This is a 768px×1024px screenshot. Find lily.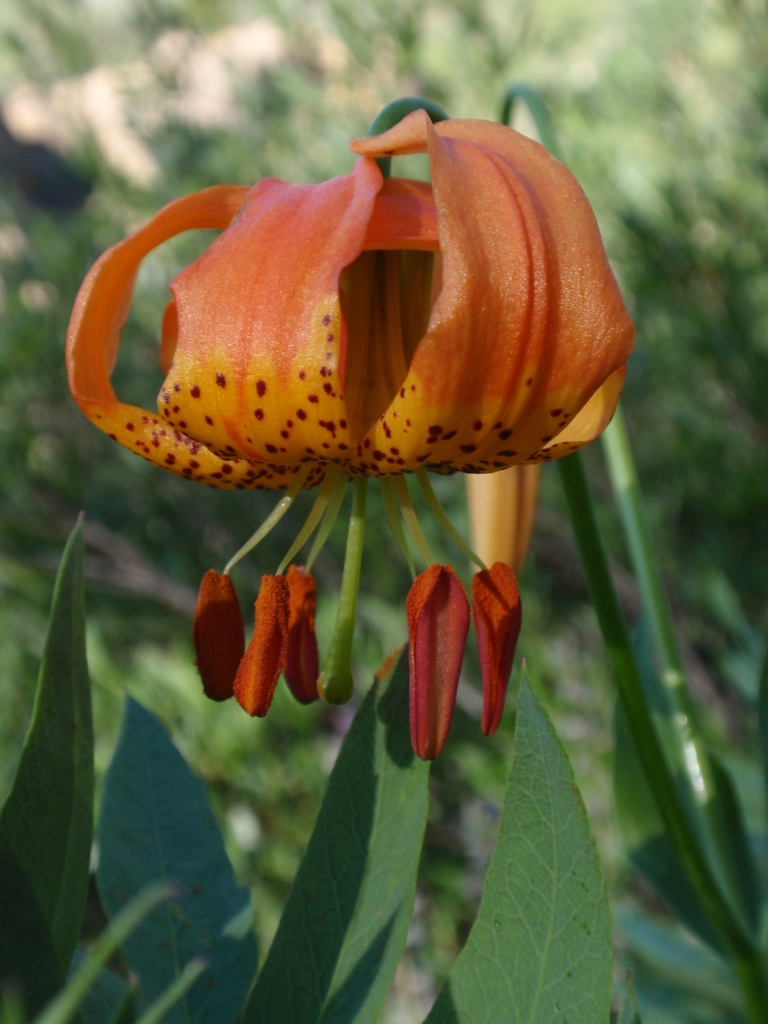
Bounding box: pyautogui.locateOnScreen(64, 106, 632, 758).
